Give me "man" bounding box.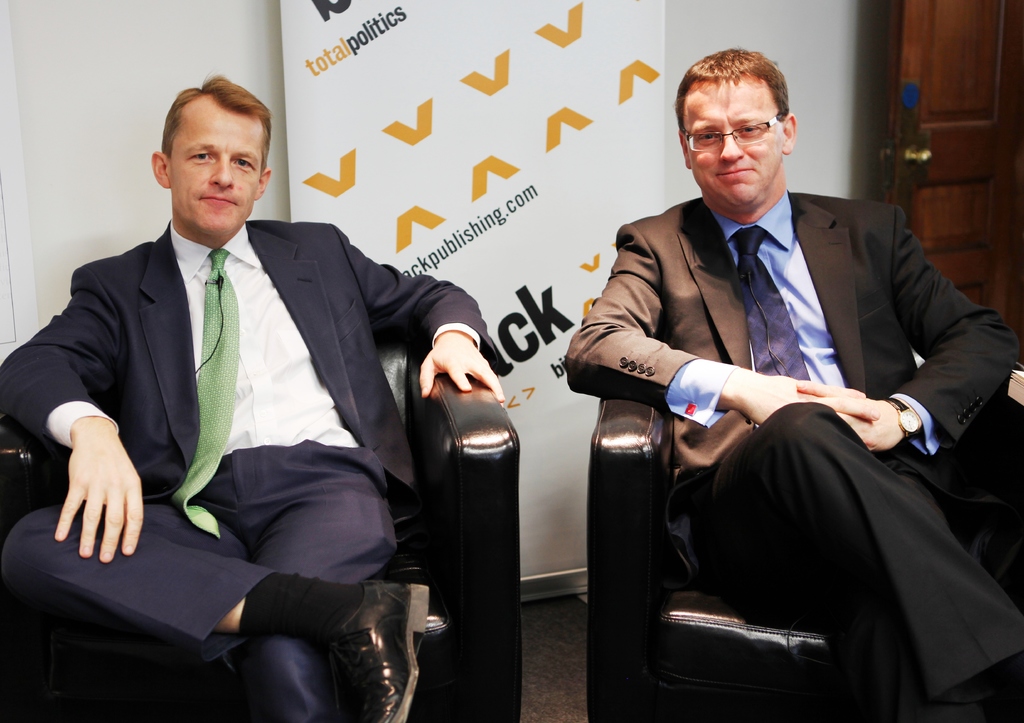
555,46,1023,722.
